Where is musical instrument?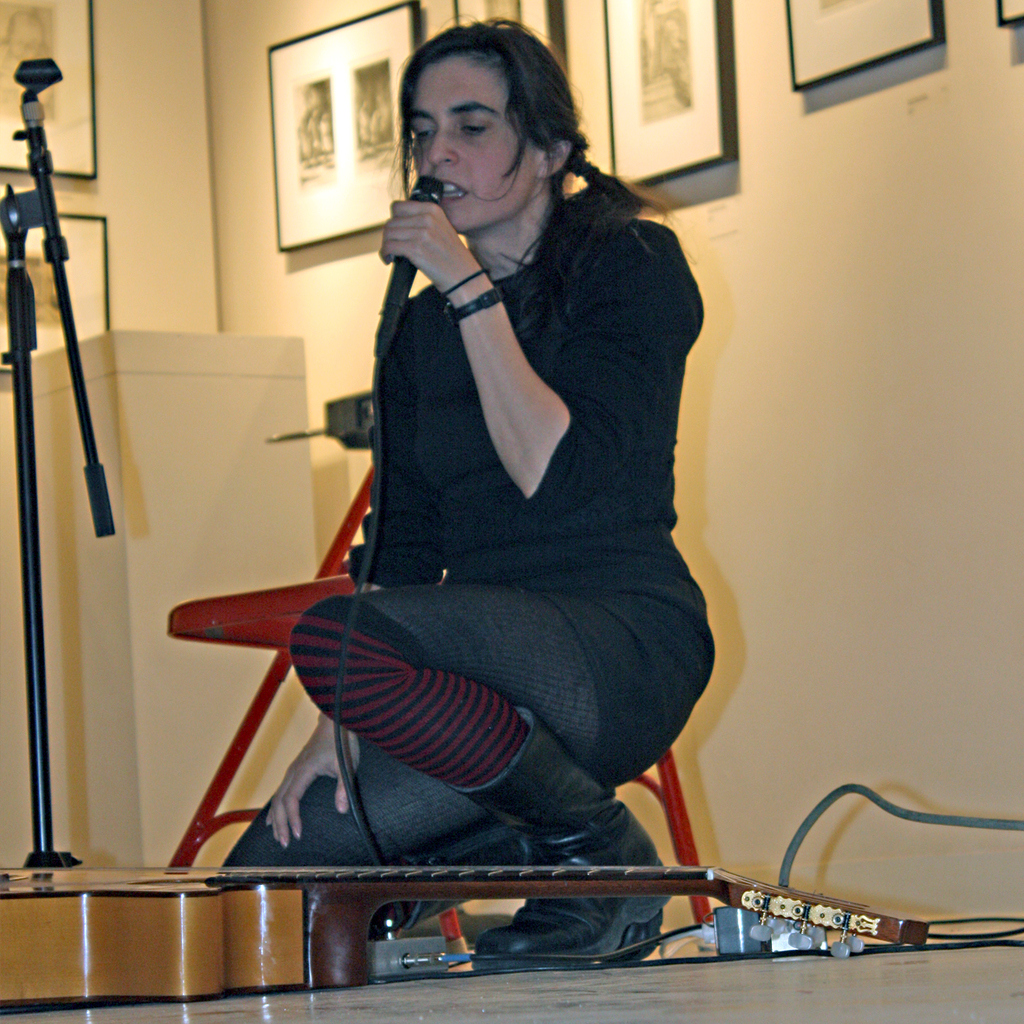
x1=0, y1=861, x2=934, y2=1016.
